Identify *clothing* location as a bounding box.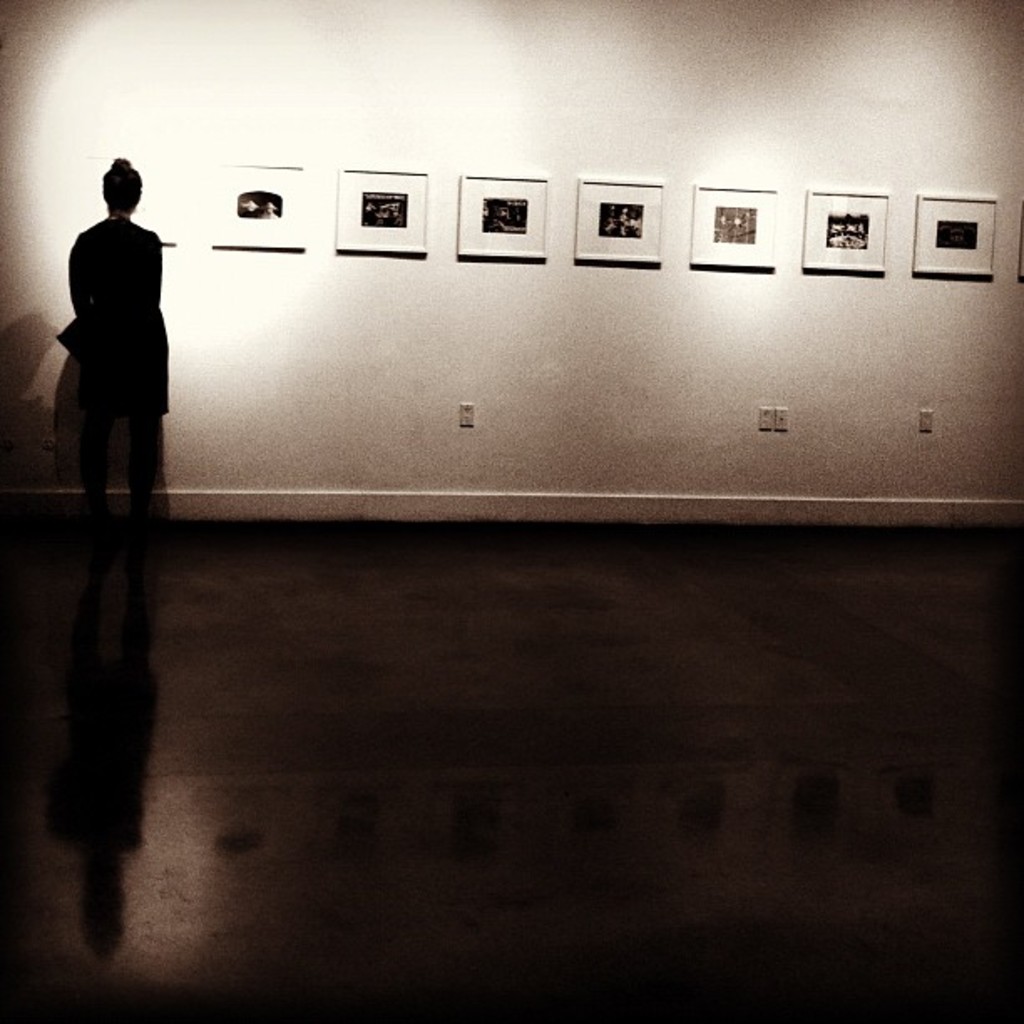
left=40, top=137, right=176, bottom=487.
